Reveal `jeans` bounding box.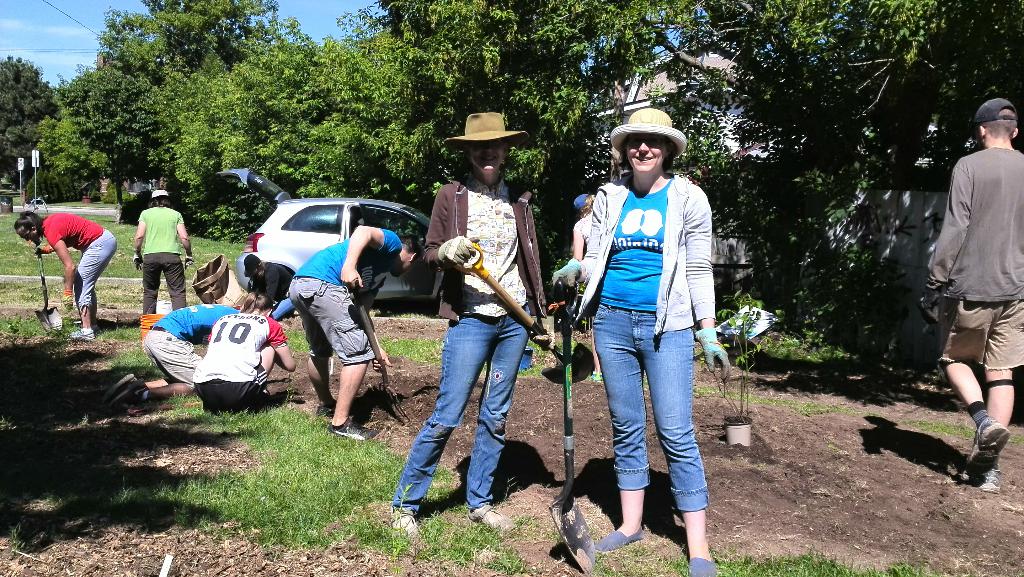
Revealed: x1=136 y1=257 x2=193 y2=323.
